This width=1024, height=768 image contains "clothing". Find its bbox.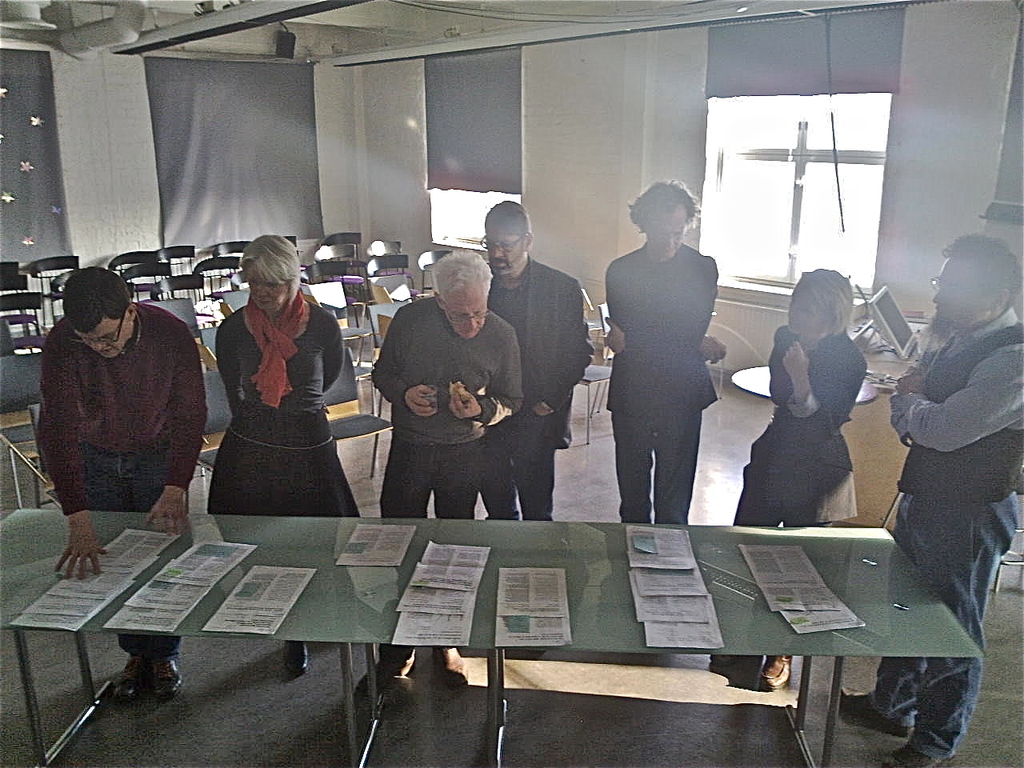
35/302/210/653.
